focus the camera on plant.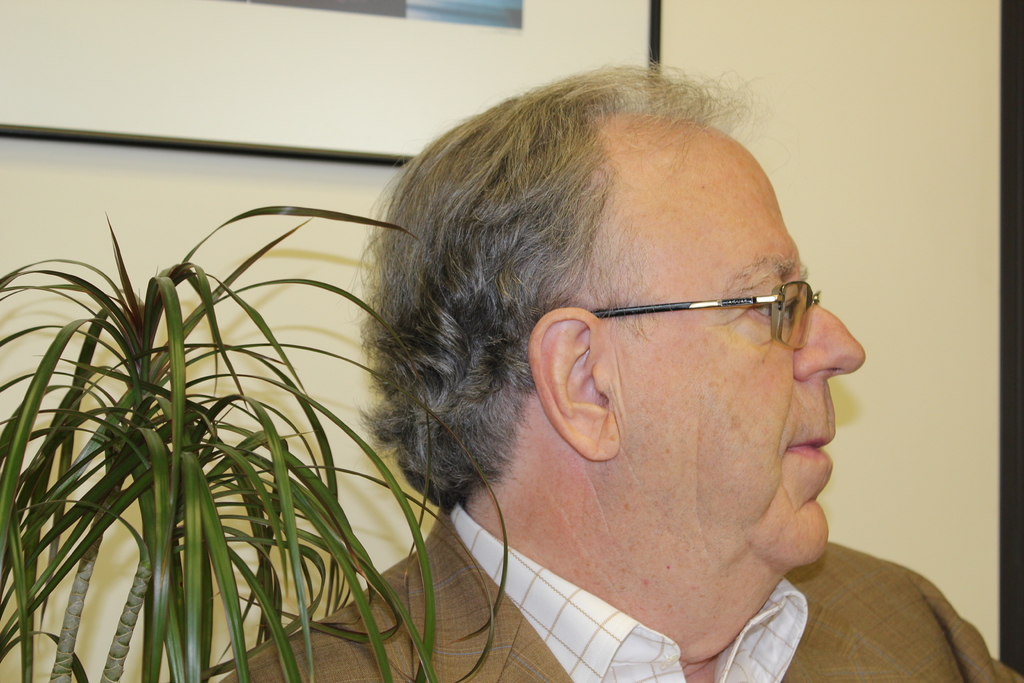
Focus region: {"x1": 0, "y1": 201, "x2": 508, "y2": 671}.
